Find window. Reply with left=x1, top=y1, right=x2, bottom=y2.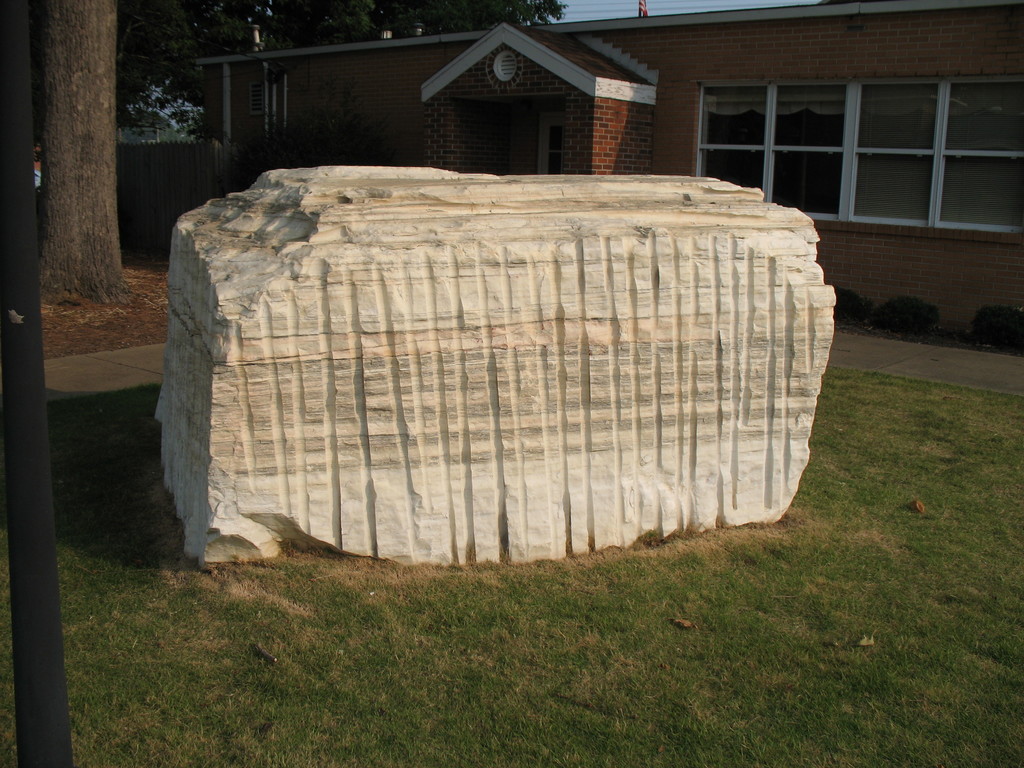
left=774, top=154, right=849, bottom=207.
